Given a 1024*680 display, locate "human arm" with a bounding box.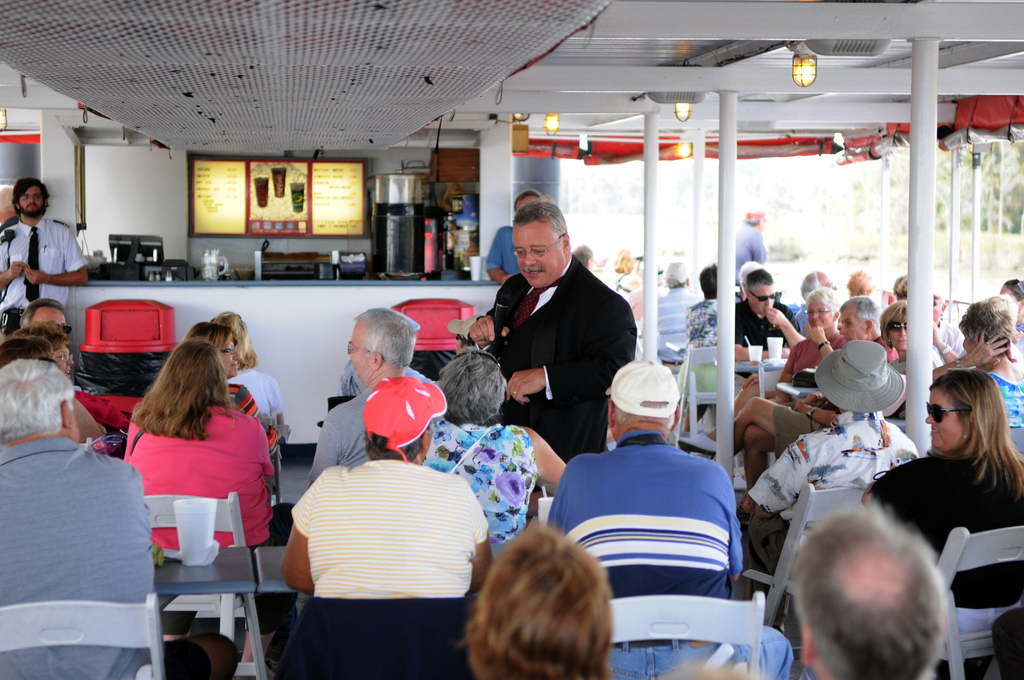
Located: select_region(508, 365, 543, 405).
